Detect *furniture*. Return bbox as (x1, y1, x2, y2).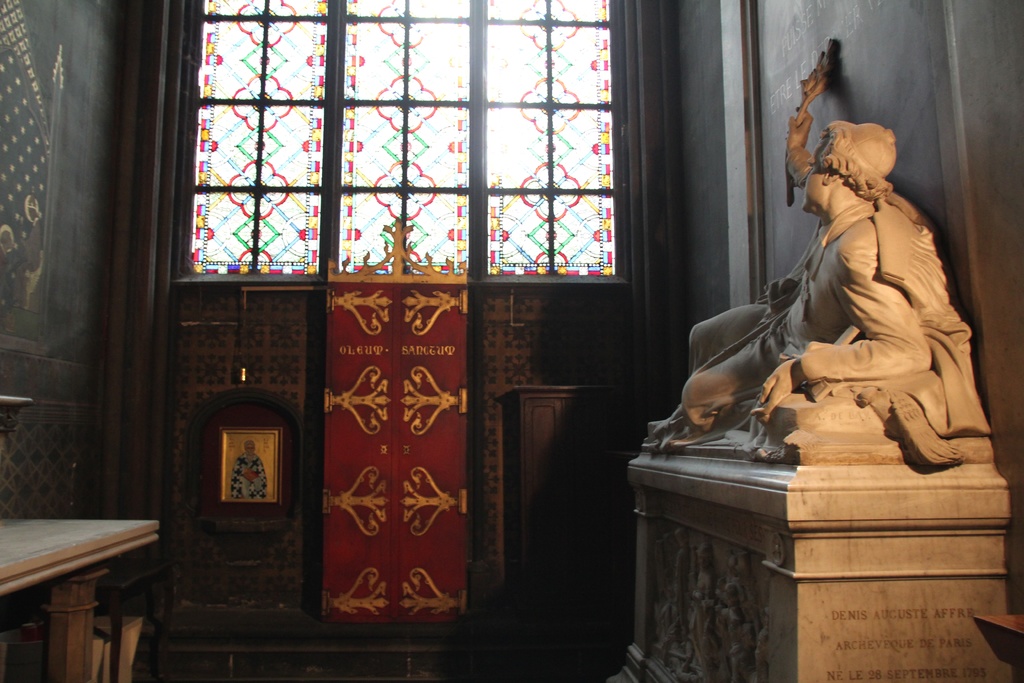
(0, 506, 170, 682).
